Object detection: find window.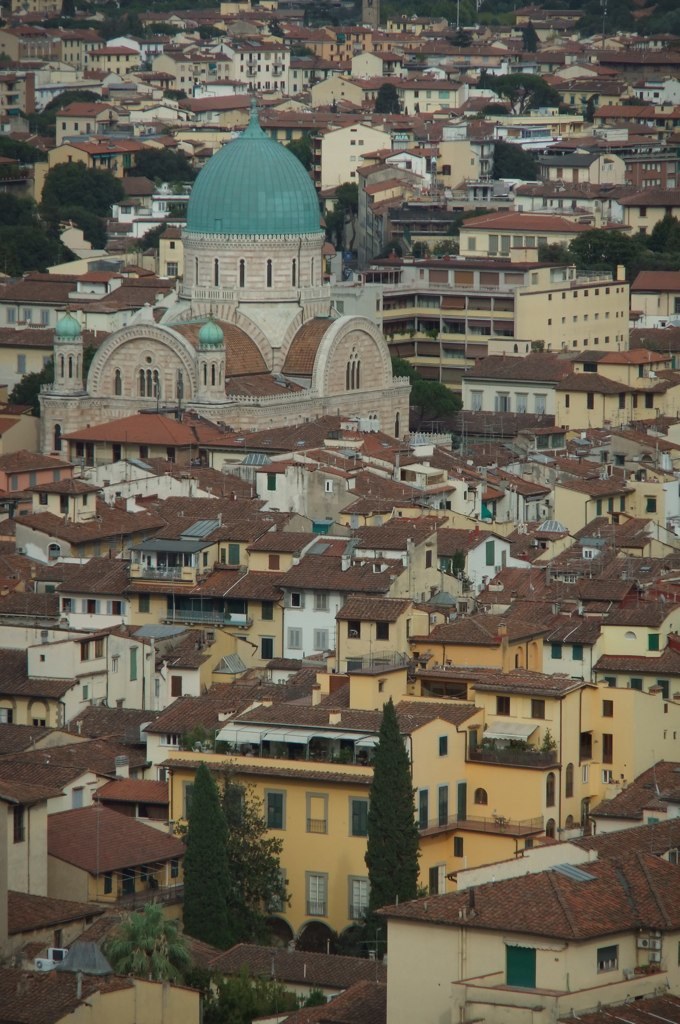
599/493/629/516.
